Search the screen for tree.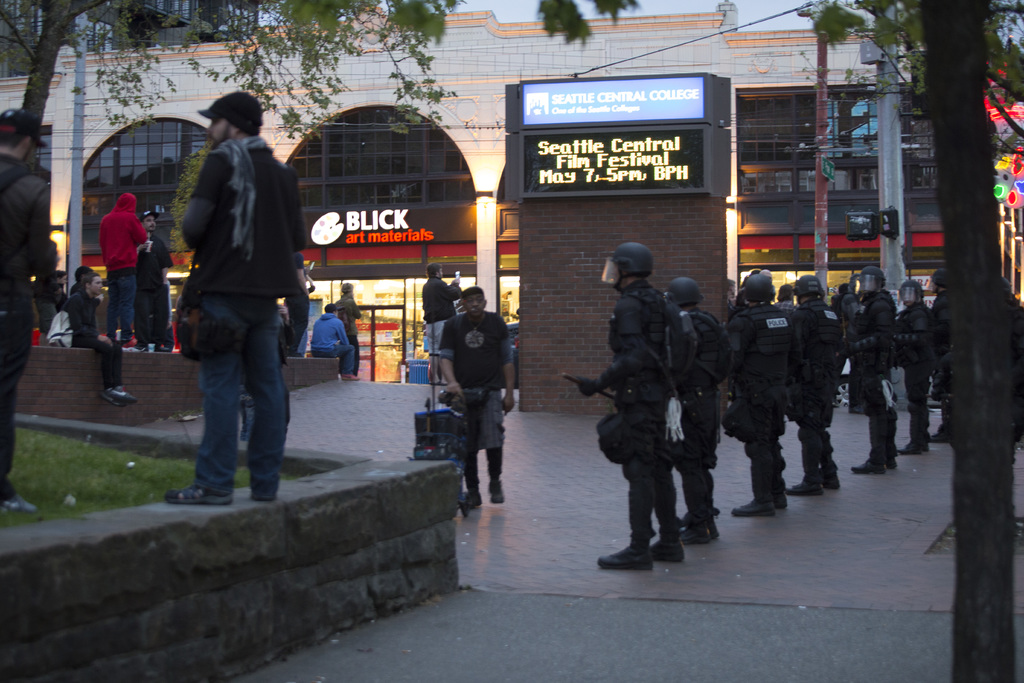
Found at {"left": 796, "top": 0, "right": 1023, "bottom": 682}.
